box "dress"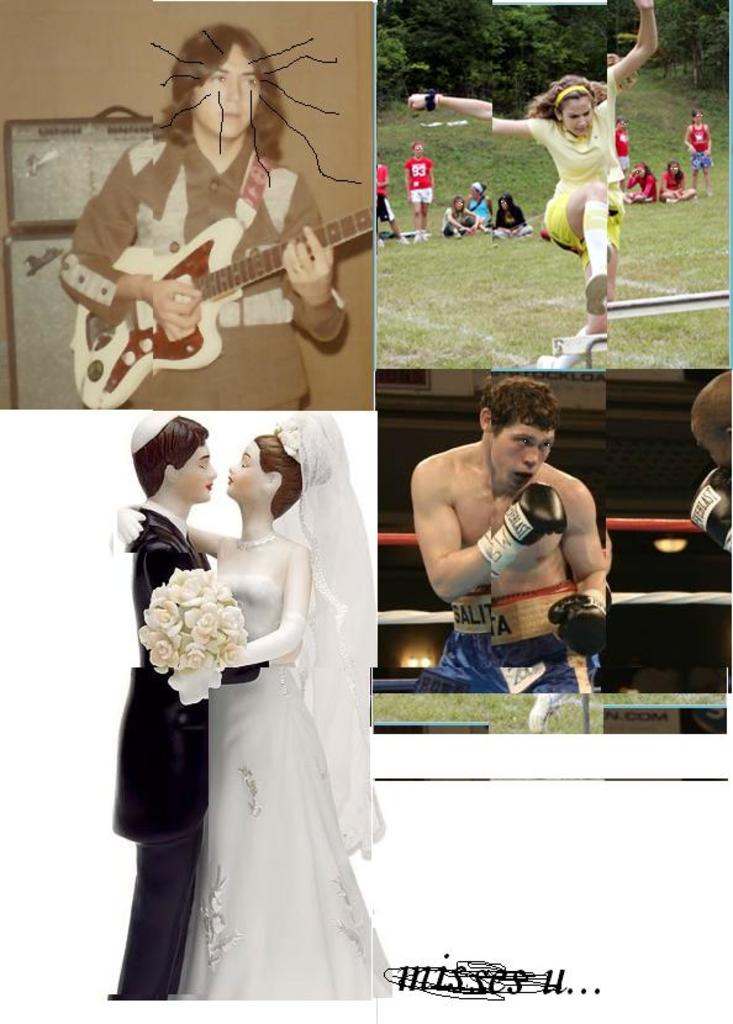
<bbox>168, 532, 397, 1008</bbox>
